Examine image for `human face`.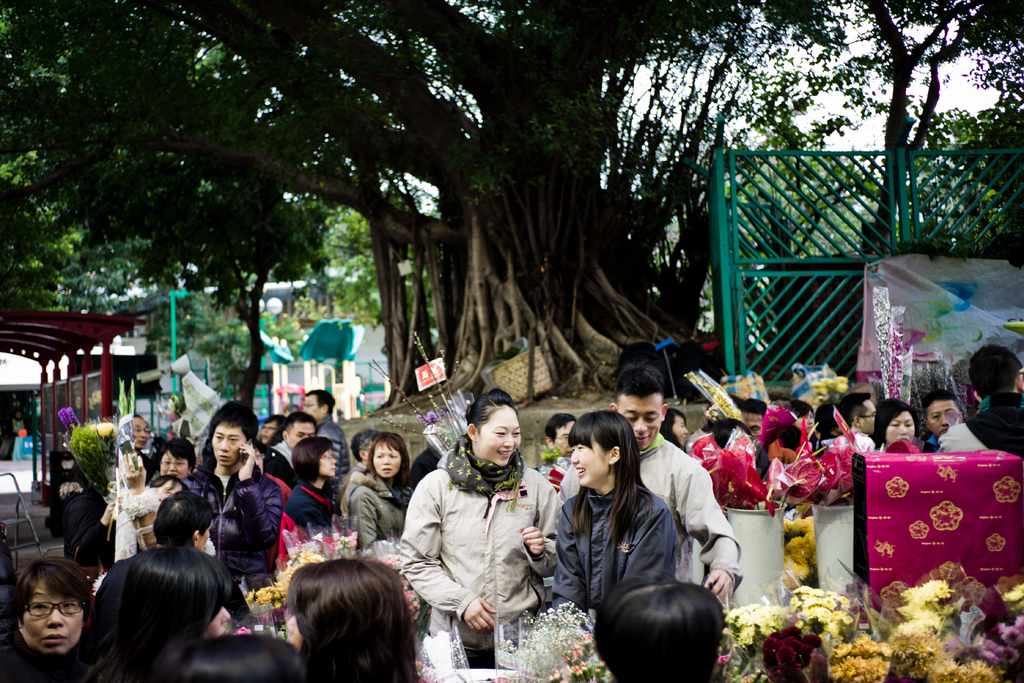
Examination result: 286, 422, 316, 449.
